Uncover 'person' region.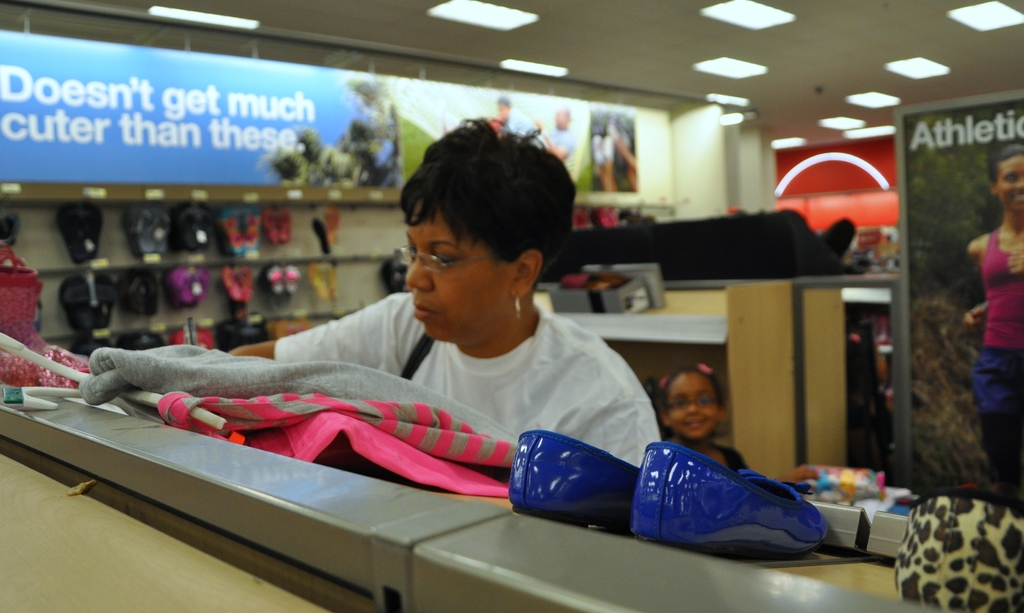
Uncovered: l=536, t=107, r=575, b=162.
